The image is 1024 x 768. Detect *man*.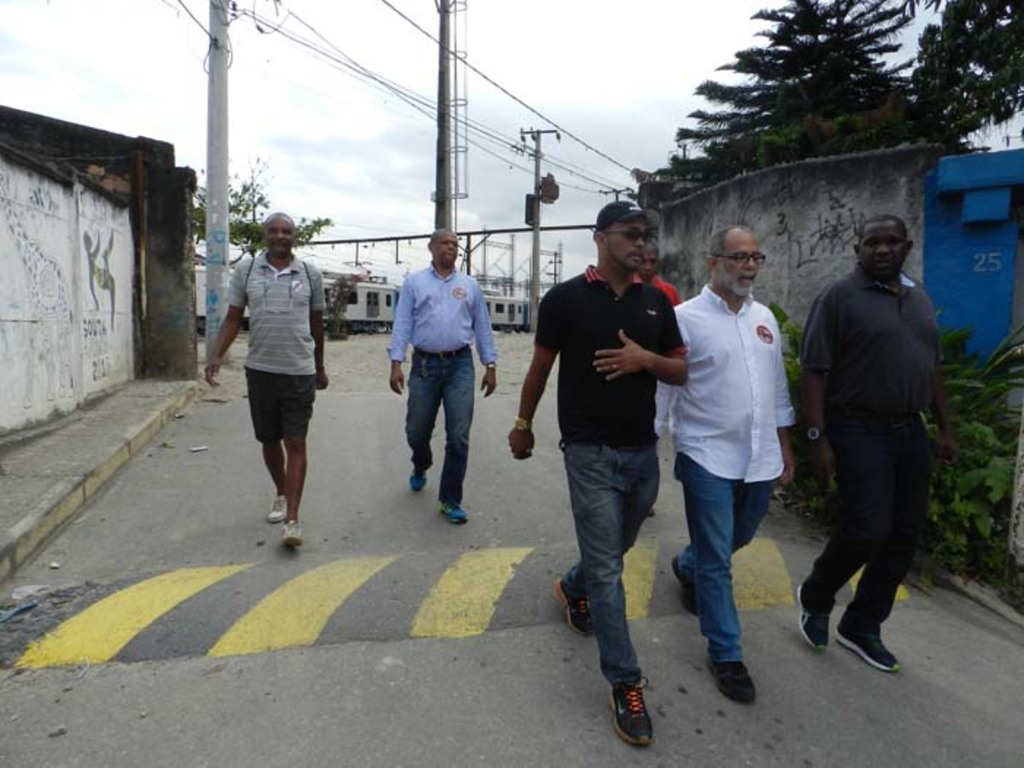
Detection: x1=800 y1=209 x2=963 y2=676.
